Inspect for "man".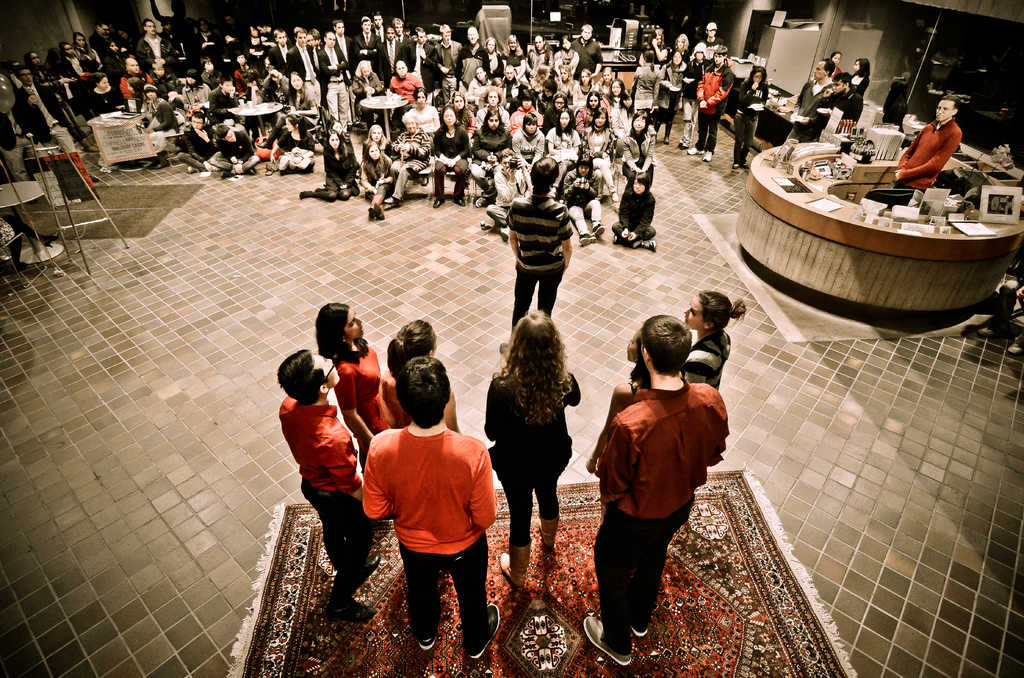
Inspection: l=403, t=26, r=440, b=90.
